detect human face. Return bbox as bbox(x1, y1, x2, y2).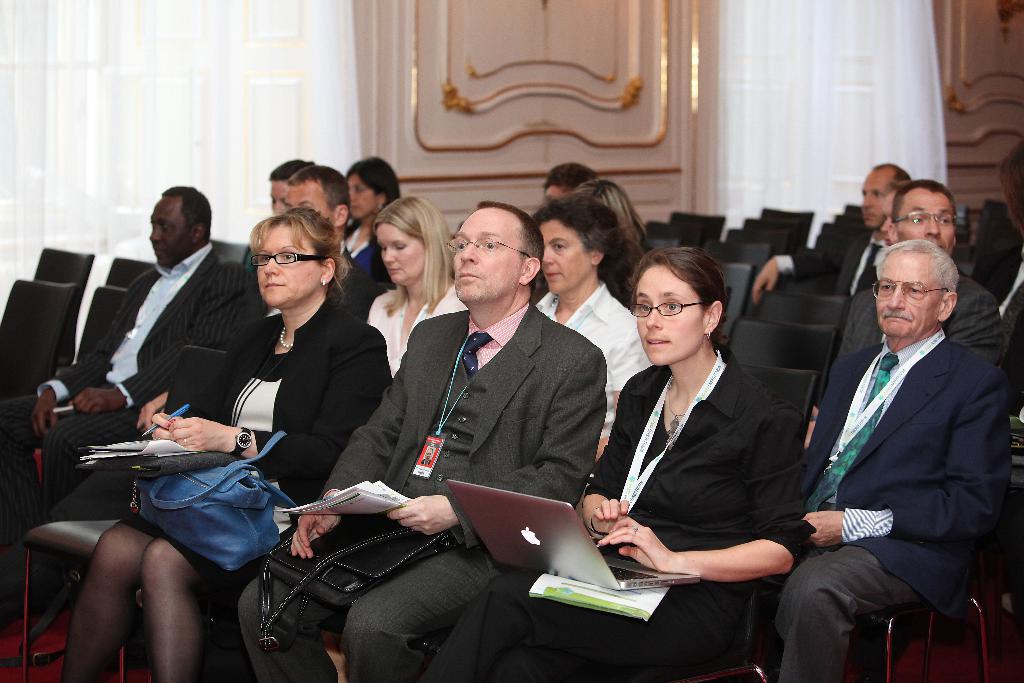
bbox(858, 168, 898, 226).
